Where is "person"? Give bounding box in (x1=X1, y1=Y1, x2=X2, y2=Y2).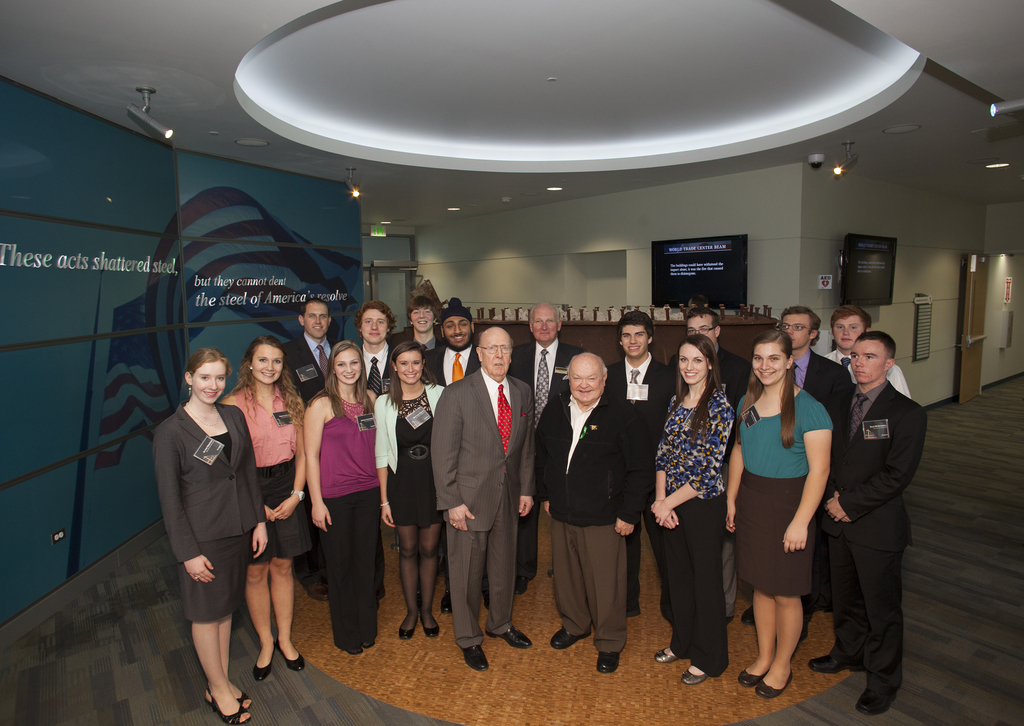
(x1=541, y1=356, x2=644, y2=675).
